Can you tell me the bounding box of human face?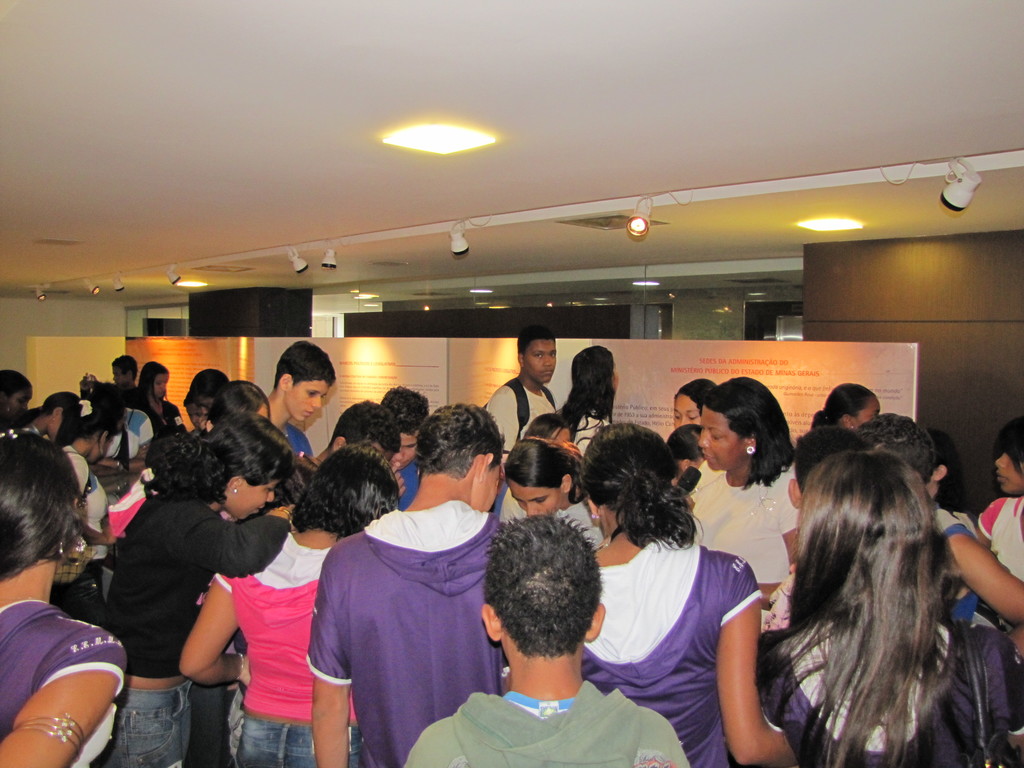
crop(990, 443, 1021, 490).
